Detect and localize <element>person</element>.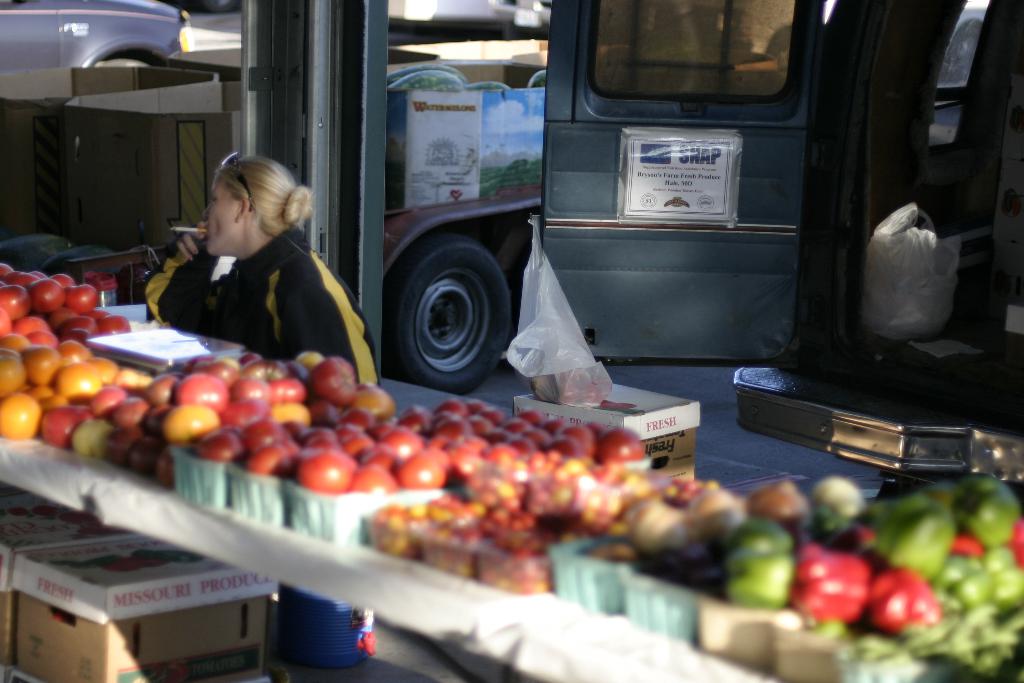
Localized at detection(147, 137, 340, 372).
